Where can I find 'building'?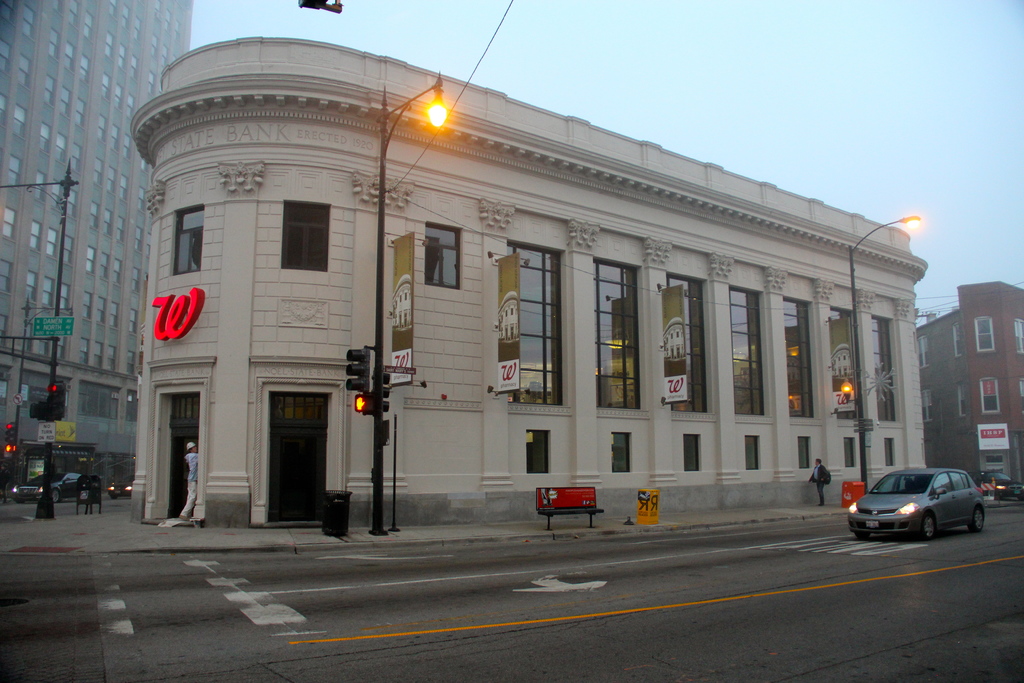
You can find it at bbox=(913, 280, 1023, 497).
